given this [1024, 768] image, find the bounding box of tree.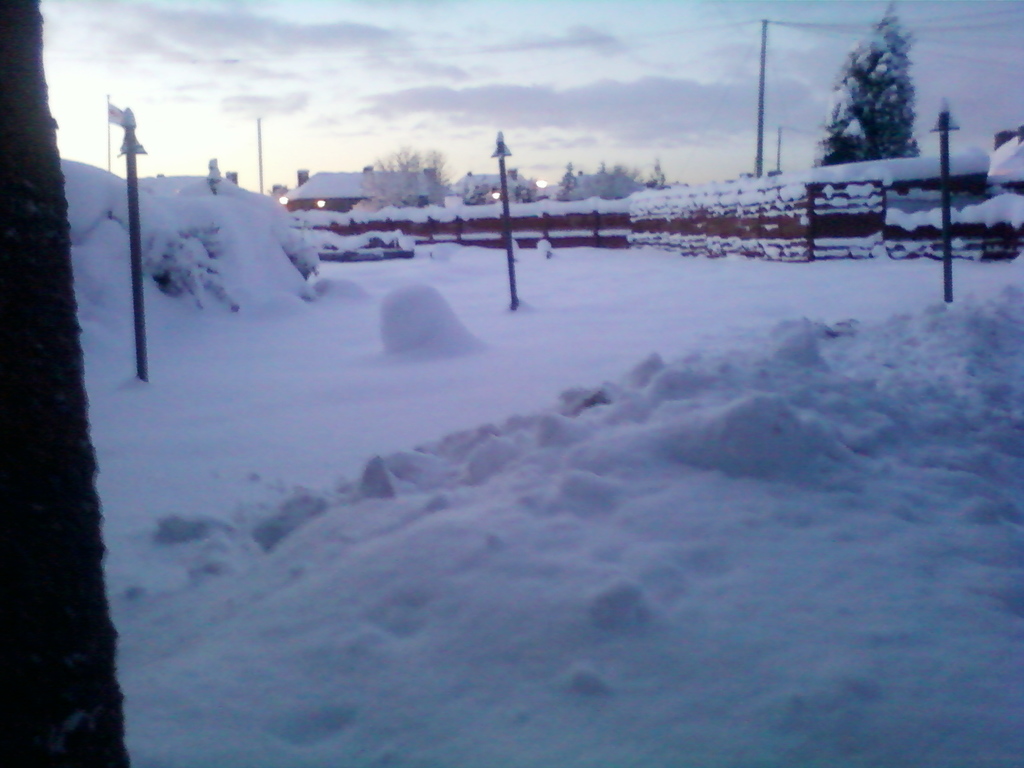
x1=358 y1=148 x2=444 y2=214.
